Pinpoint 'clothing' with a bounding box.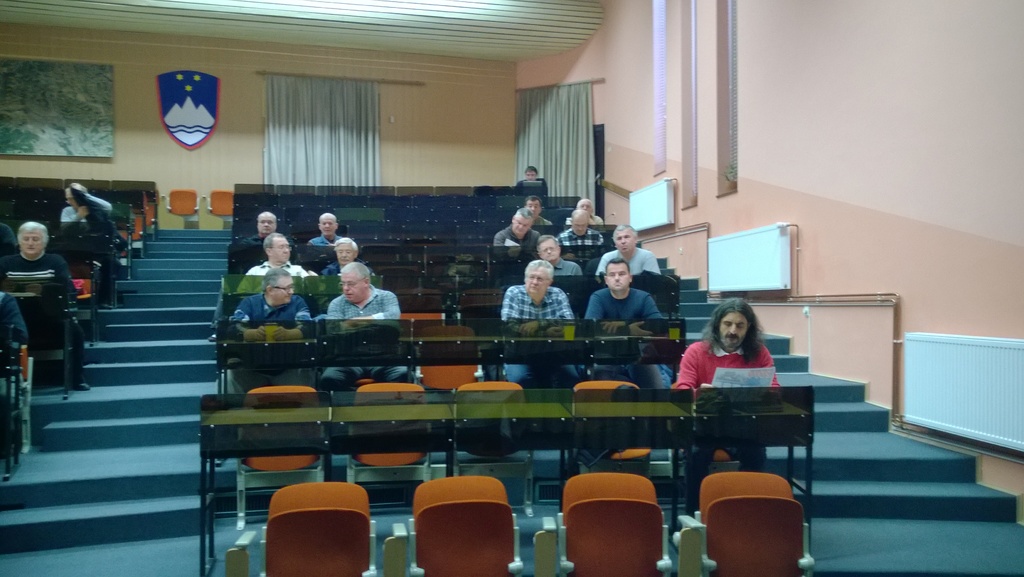
bbox=(0, 246, 97, 406).
